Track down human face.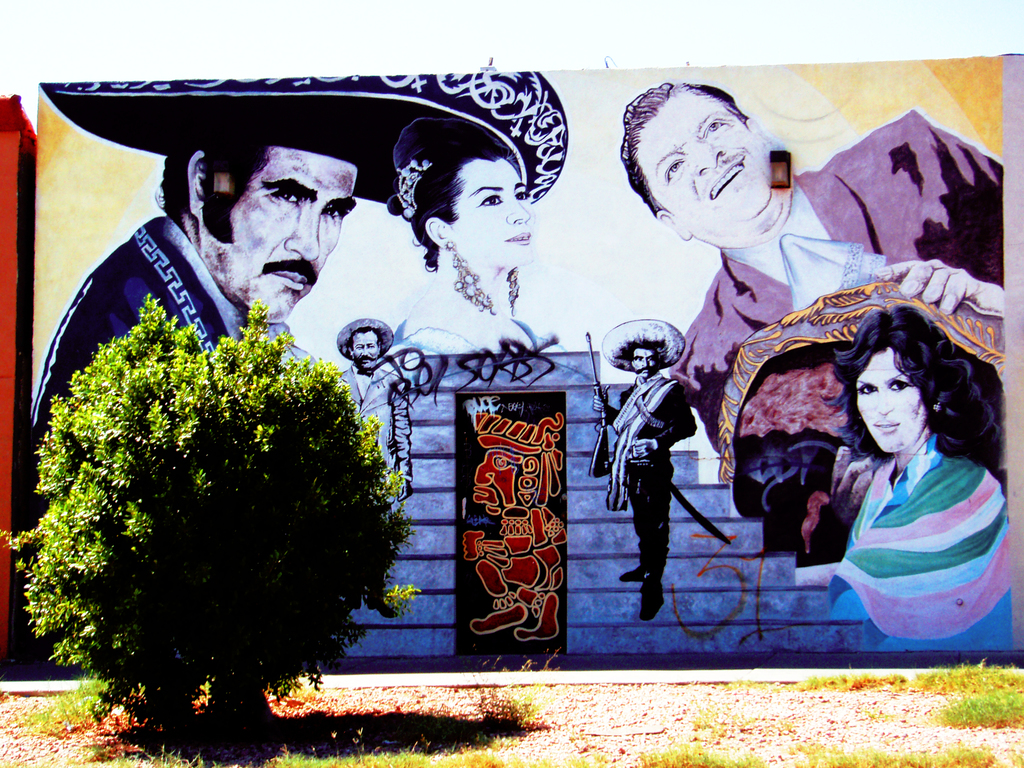
Tracked to 456,160,530,267.
